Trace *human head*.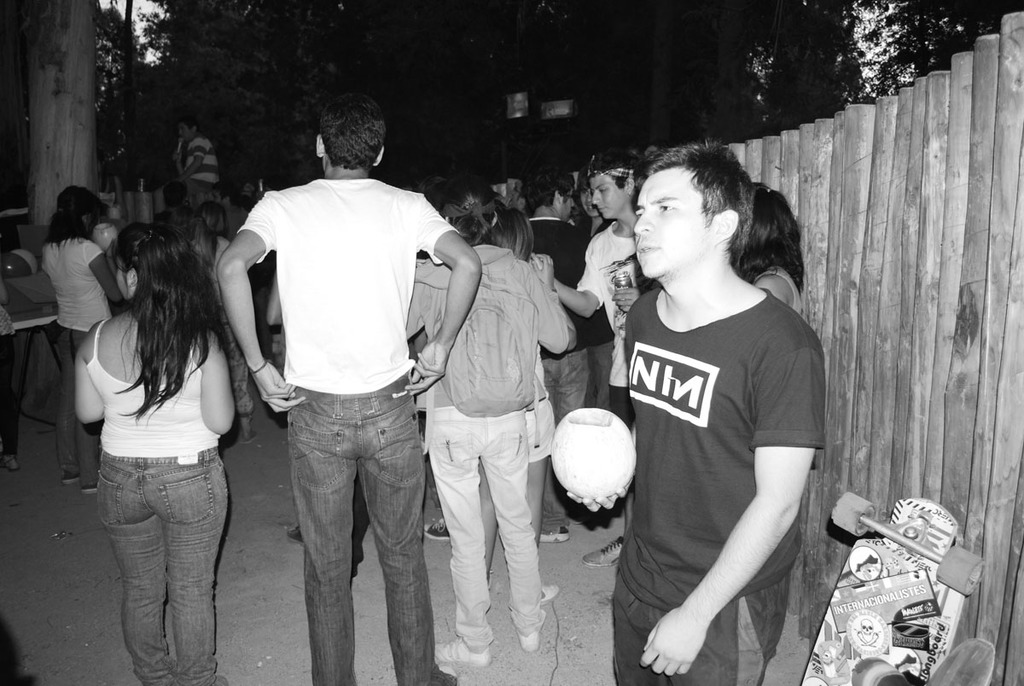
Traced to {"left": 477, "top": 202, "right": 530, "bottom": 254}.
